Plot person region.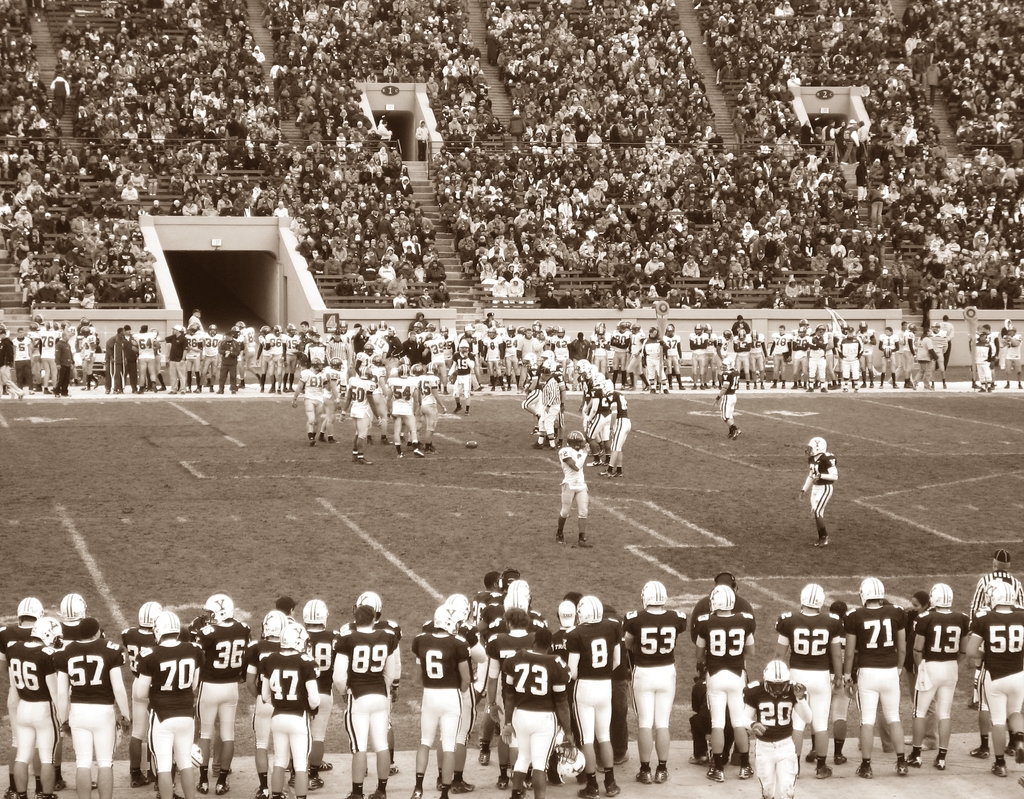
Plotted at region(415, 621, 465, 798).
